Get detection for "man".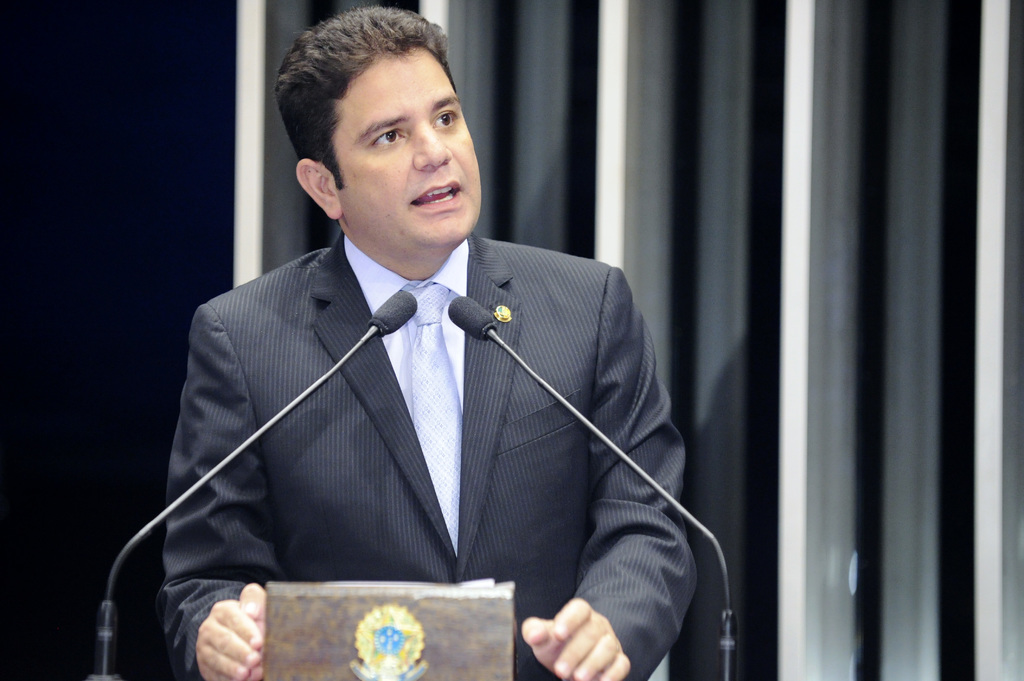
Detection: bbox(138, 58, 712, 663).
